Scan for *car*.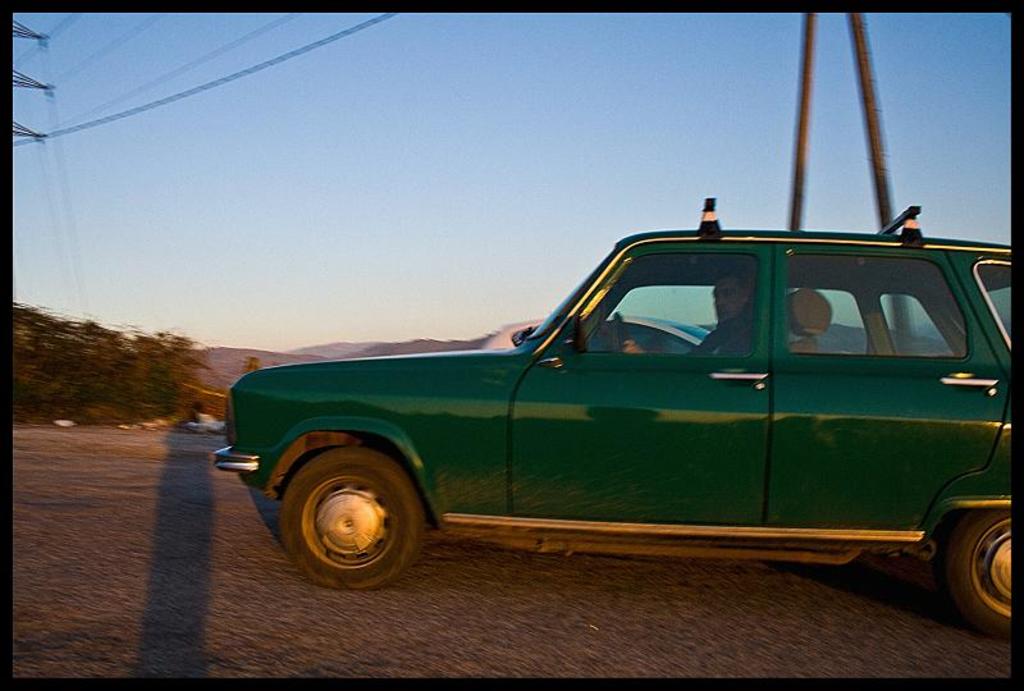
Scan result: bbox=(164, 201, 1023, 586).
